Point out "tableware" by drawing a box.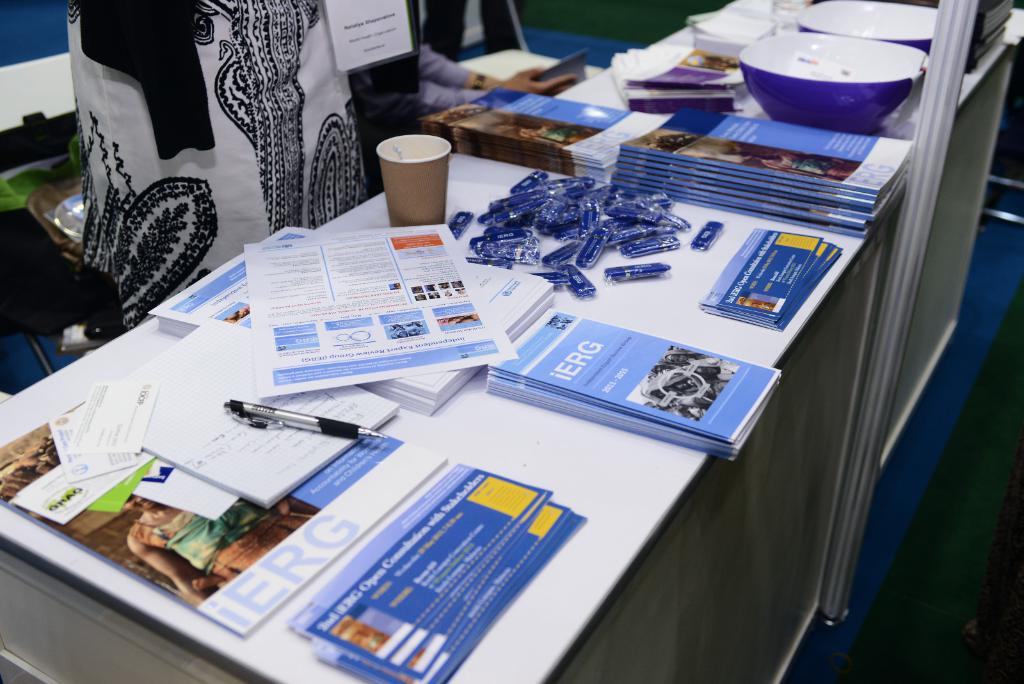
[x1=797, y1=0, x2=942, y2=58].
